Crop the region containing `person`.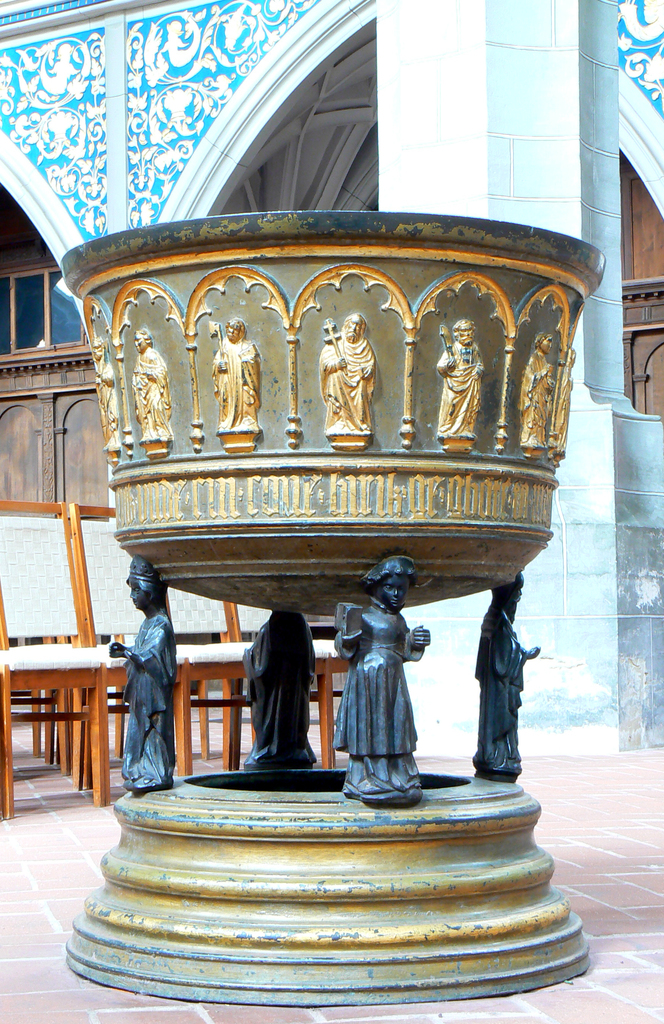
Crop region: (x1=436, y1=316, x2=482, y2=432).
